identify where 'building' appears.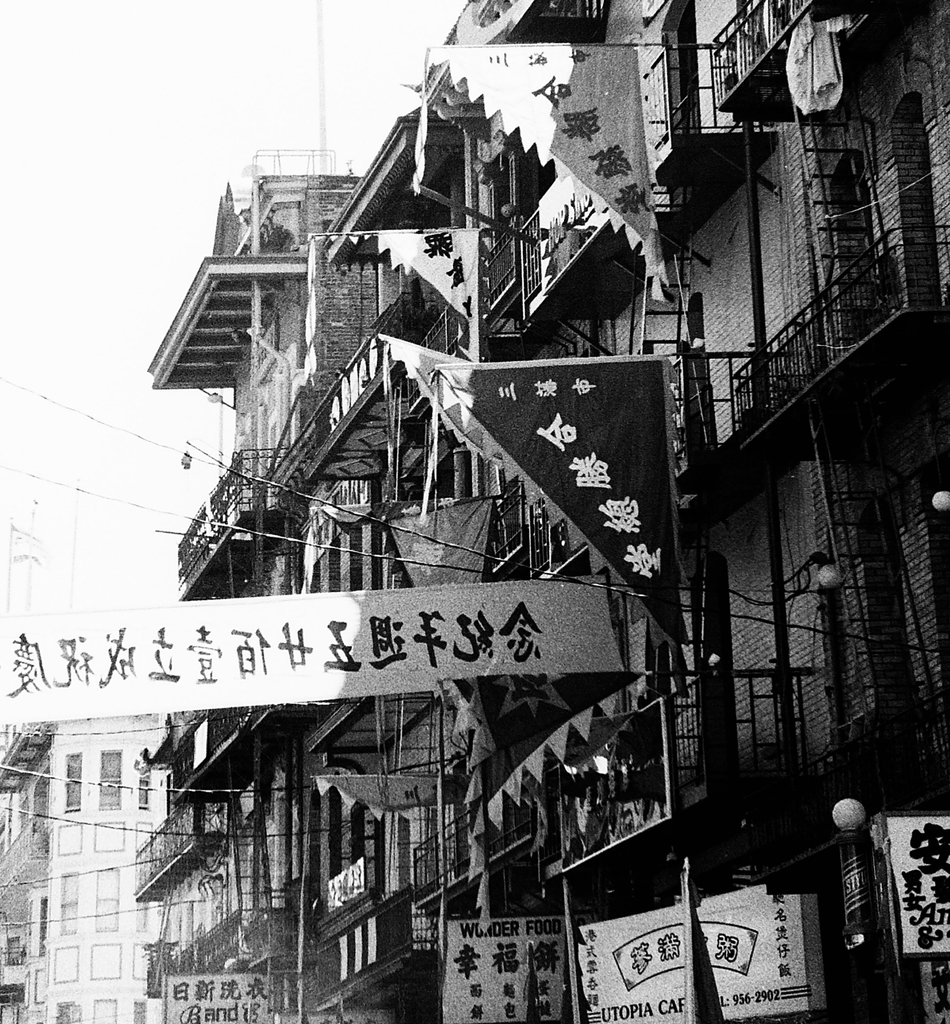
Appears at rect(0, 704, 156, 1023).
